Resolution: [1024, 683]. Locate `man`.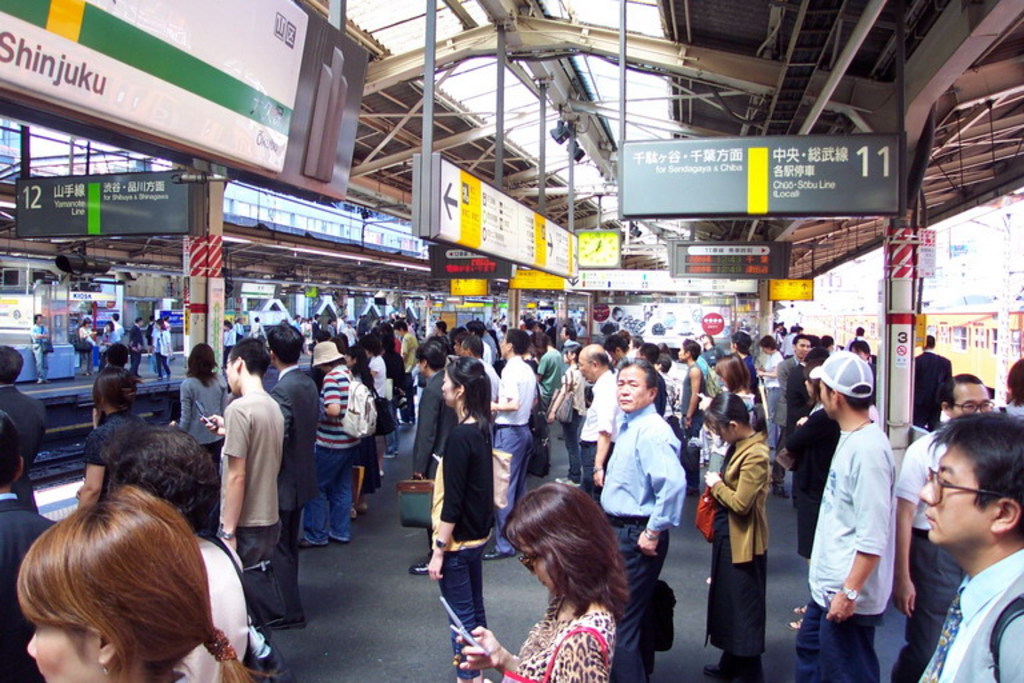
[231,316,245,342].
